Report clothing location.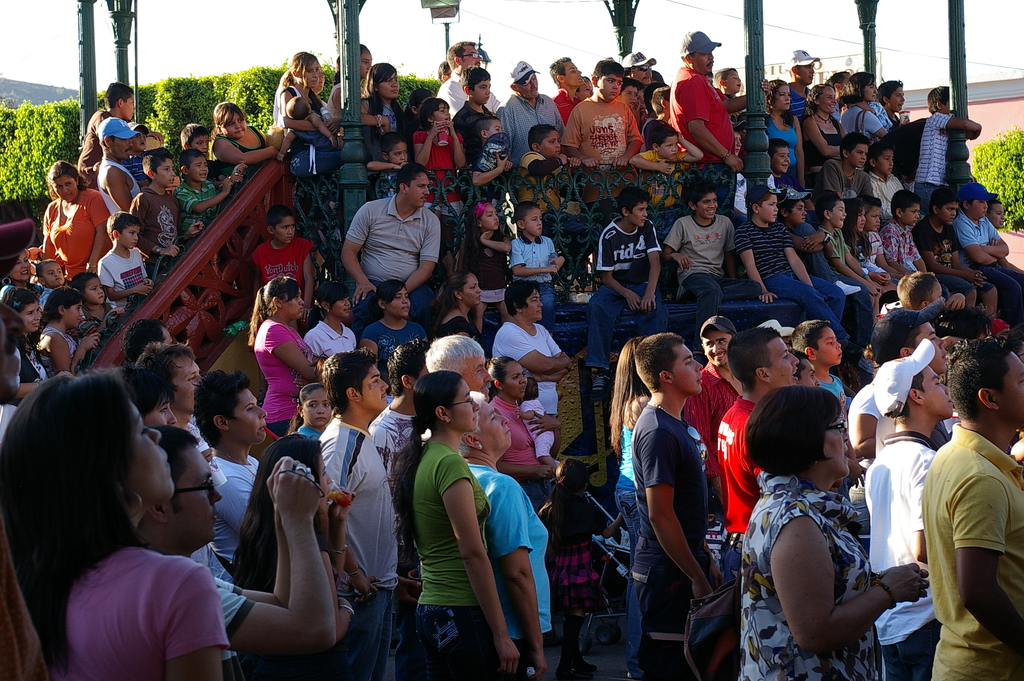
Report: pyautogui.locateOnScreen(273, 81, 333, 142).
